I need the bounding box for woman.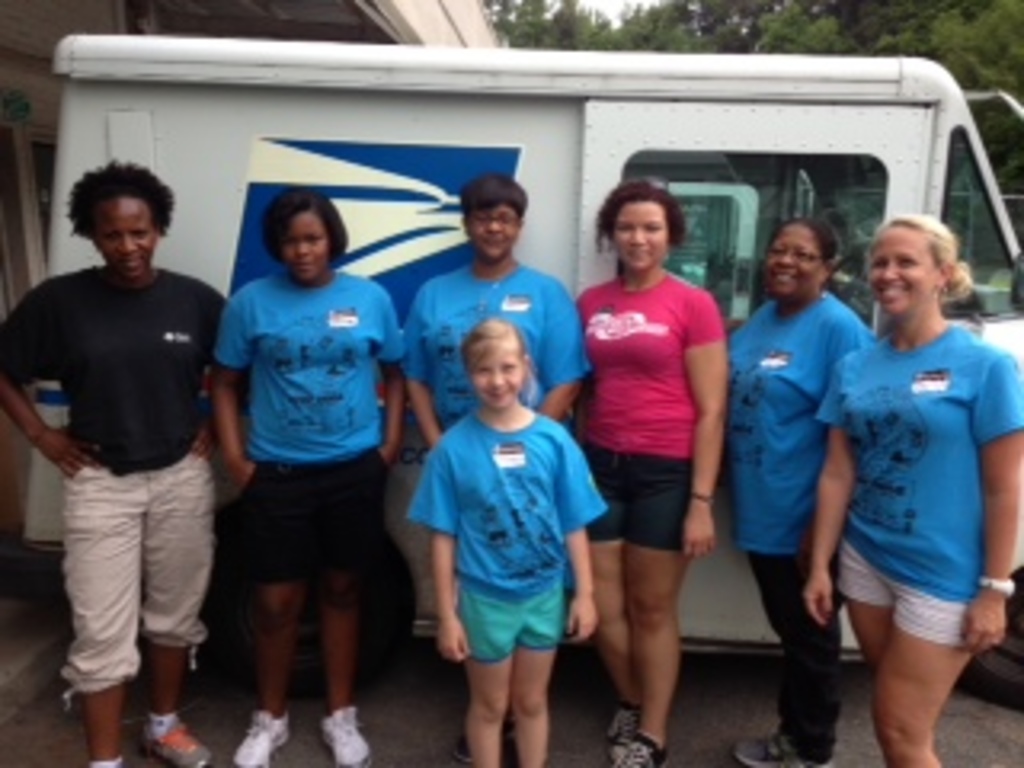
Here it is: bbox(403, 170, 592, 765).
